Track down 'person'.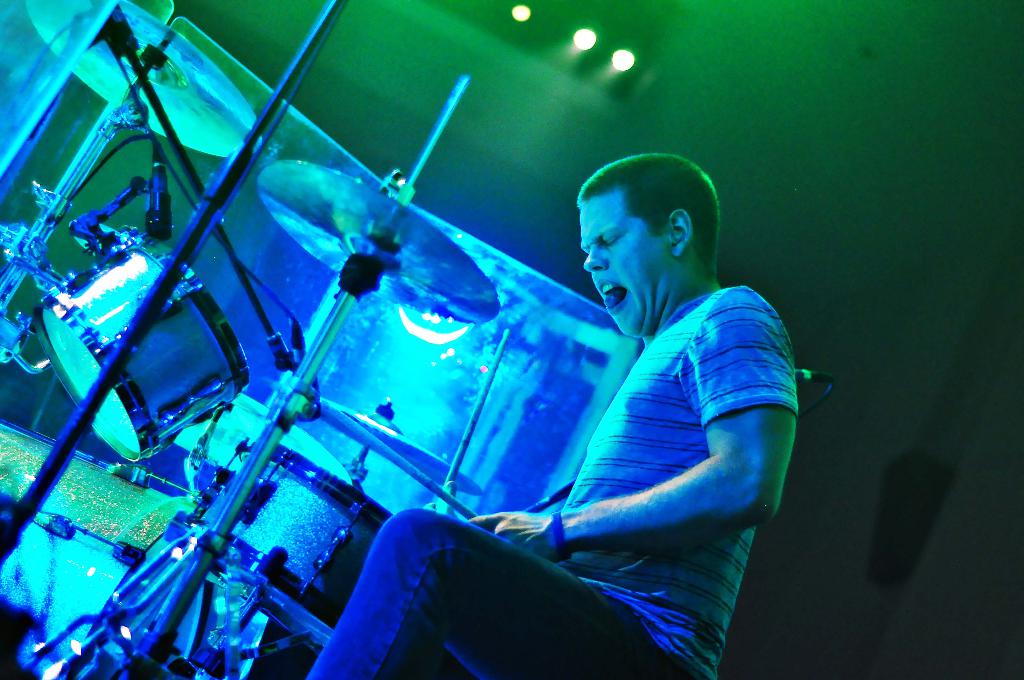
Tracked to <bbox>304, 154, 795, 679</bbox>.
